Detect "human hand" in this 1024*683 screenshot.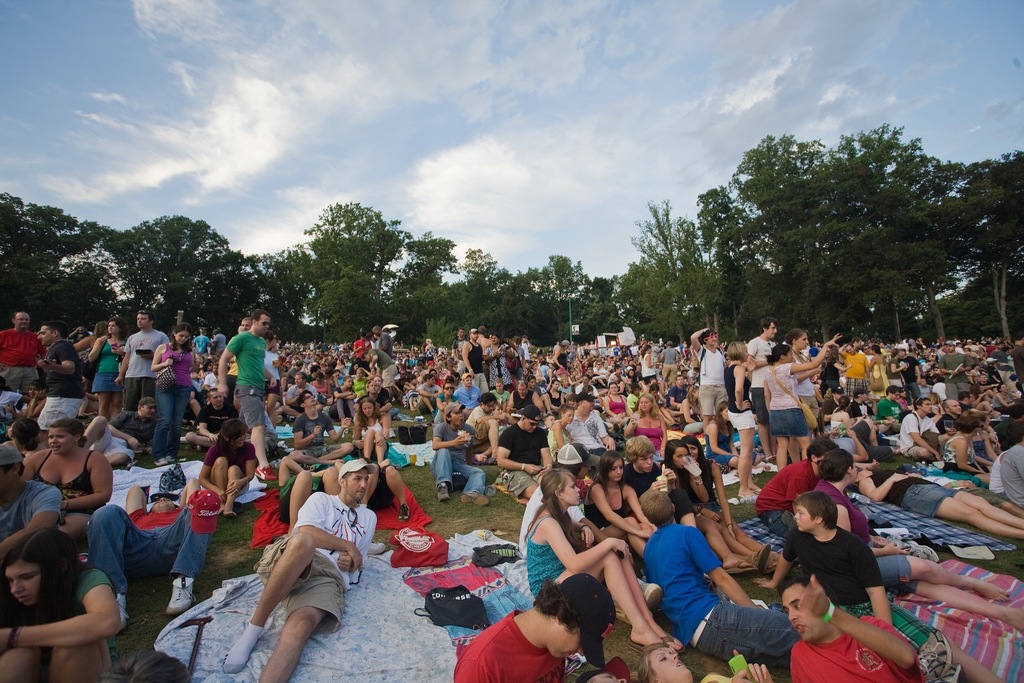
Detection: 163:357:175:370.
